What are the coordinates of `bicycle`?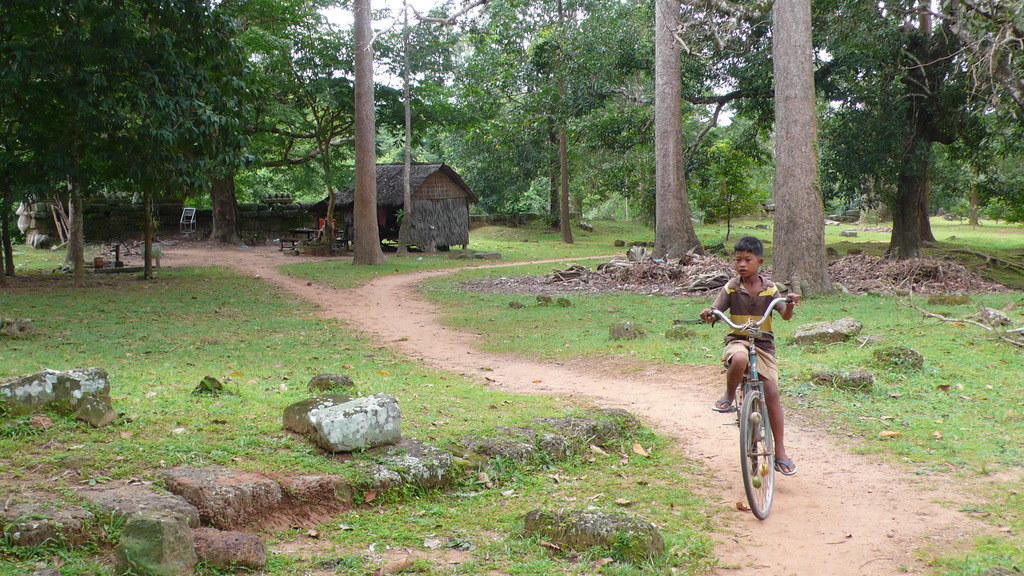
{"x1": 716, "y1": 314, "x2": 798, "y2": 517}.
